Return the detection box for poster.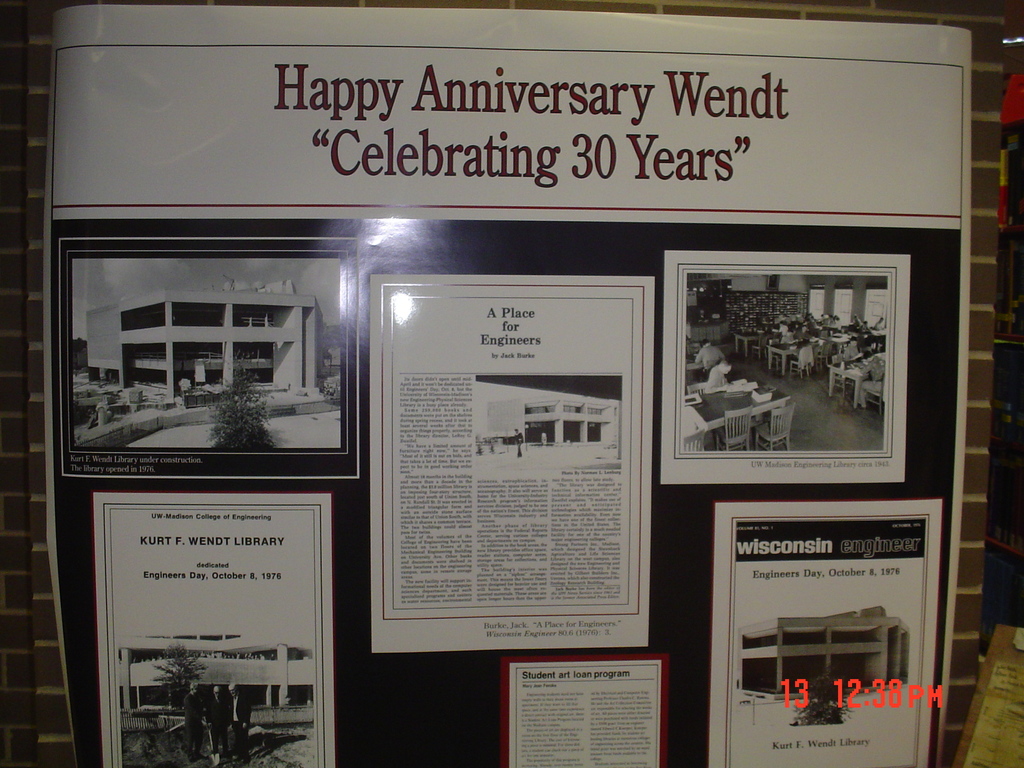
[365,268,654,653].
